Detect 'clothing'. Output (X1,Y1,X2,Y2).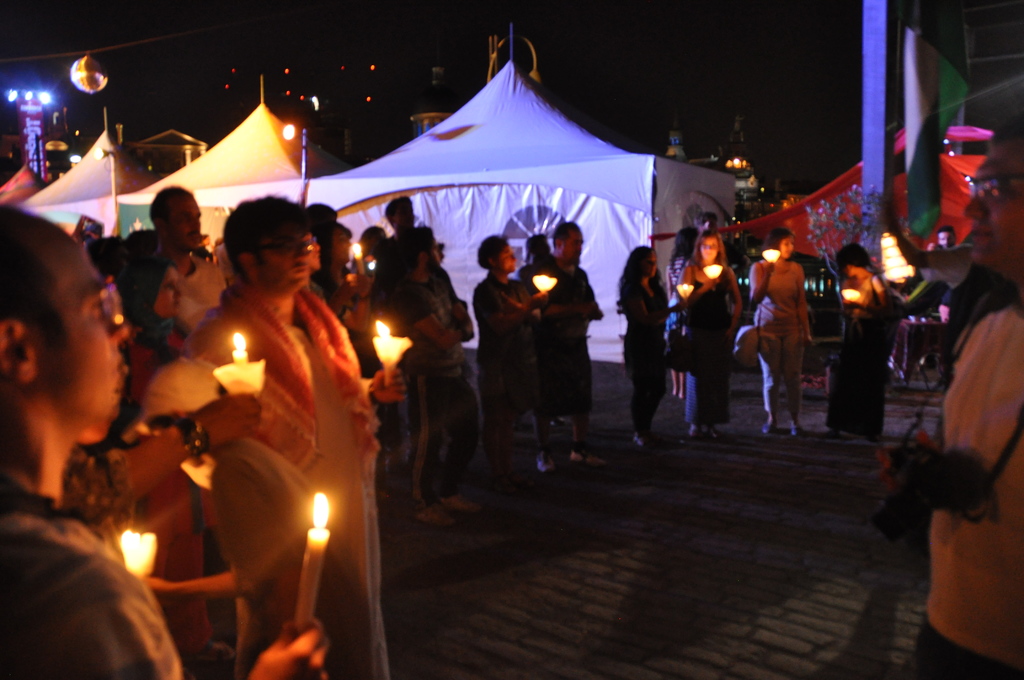
(753,263,802,414).
